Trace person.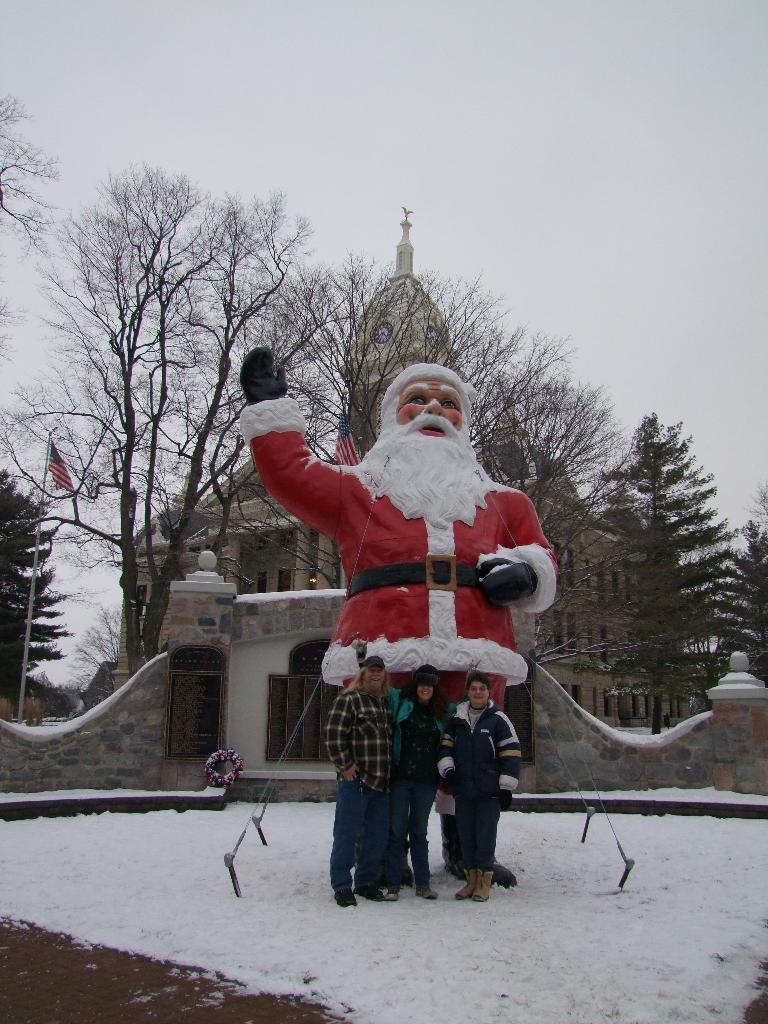
Traced to [433, 660, 531, 897].
